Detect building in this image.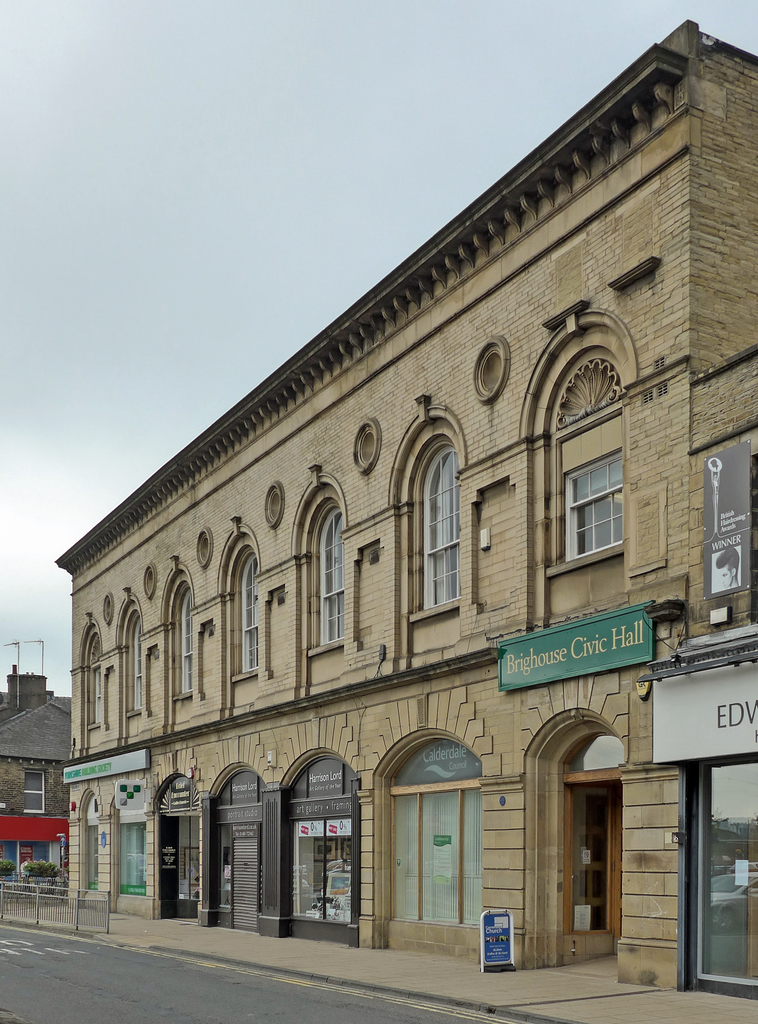
Detection: 0/664/74/897.
